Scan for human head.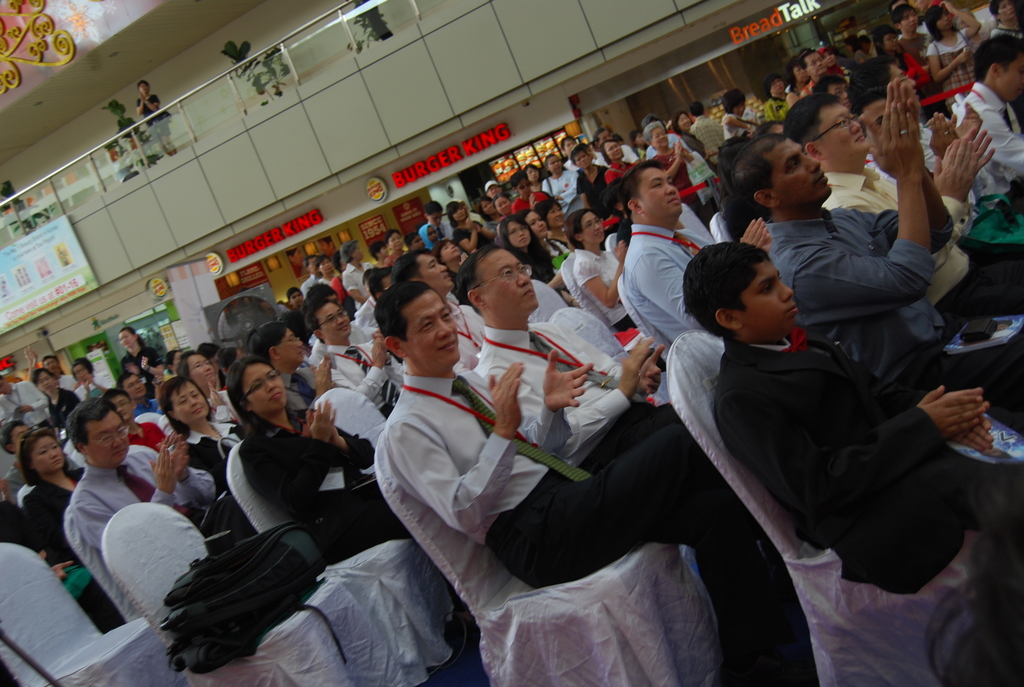
Scan result: 522,207,551,235.
